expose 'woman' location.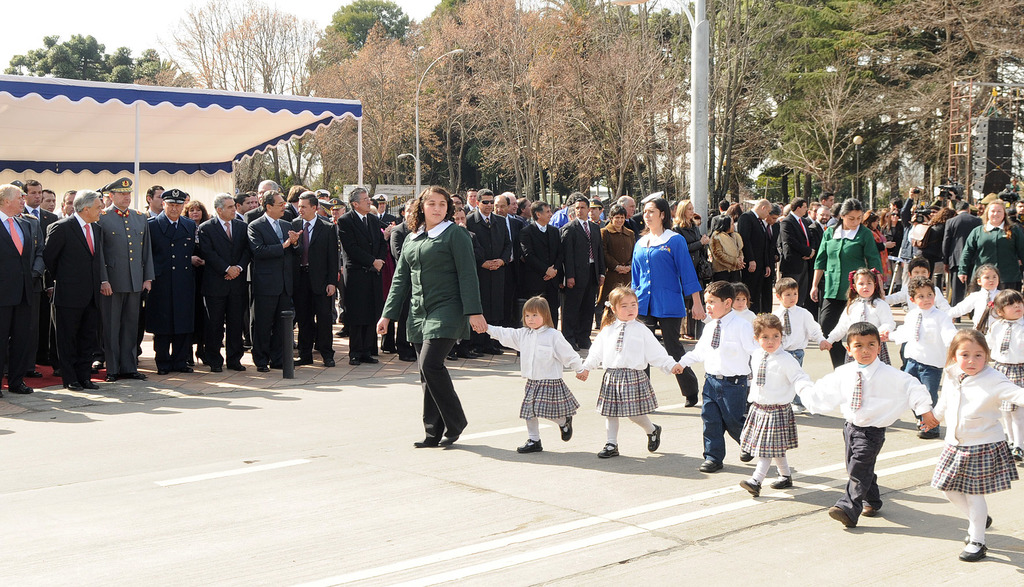
Exposed at [left=875, top=217, right=899, bottom=289].
